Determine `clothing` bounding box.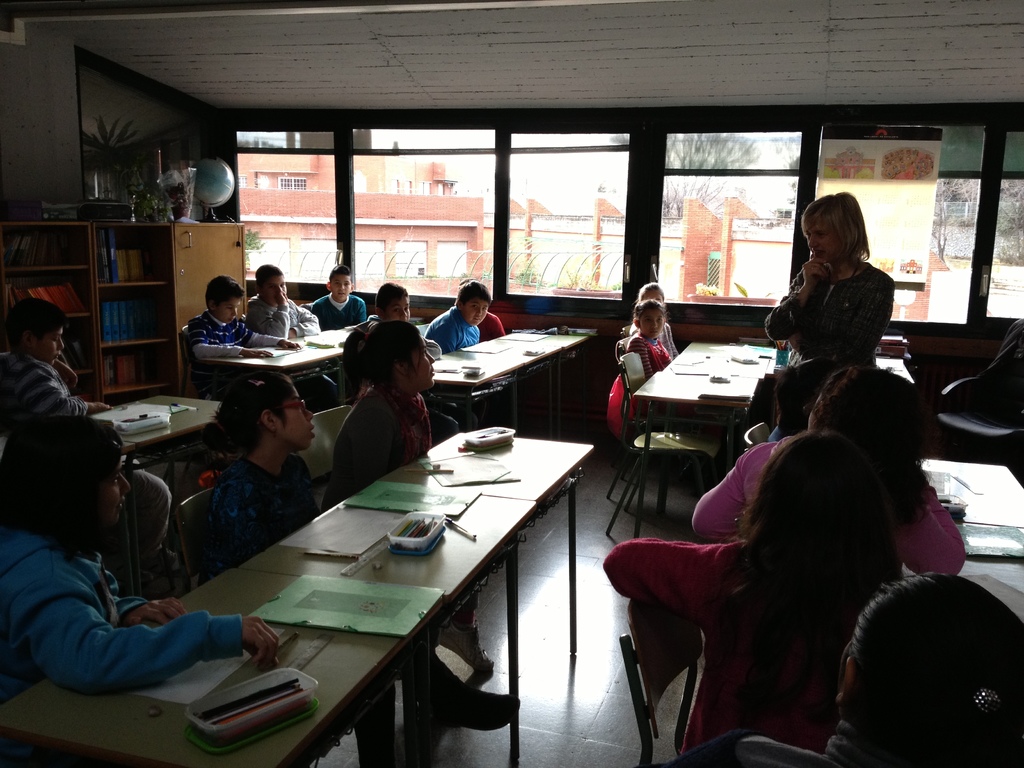
Determined: box(636, 317, 681, 356).
